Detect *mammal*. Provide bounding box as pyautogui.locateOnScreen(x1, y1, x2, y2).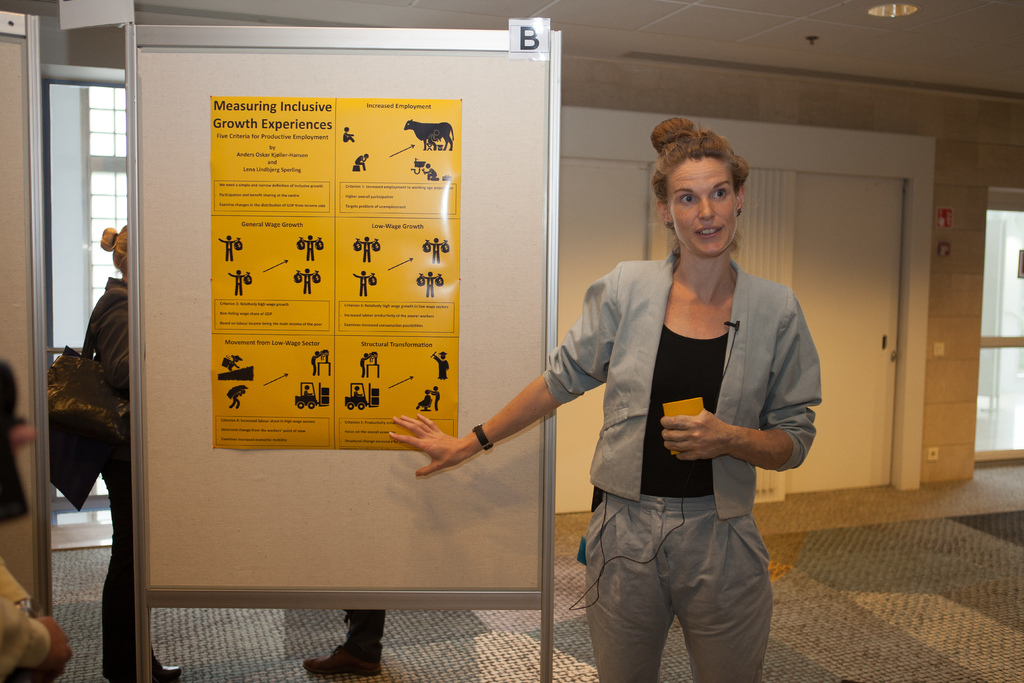
pyautogui.locateOnScreen(488, 149, 841, 641).
